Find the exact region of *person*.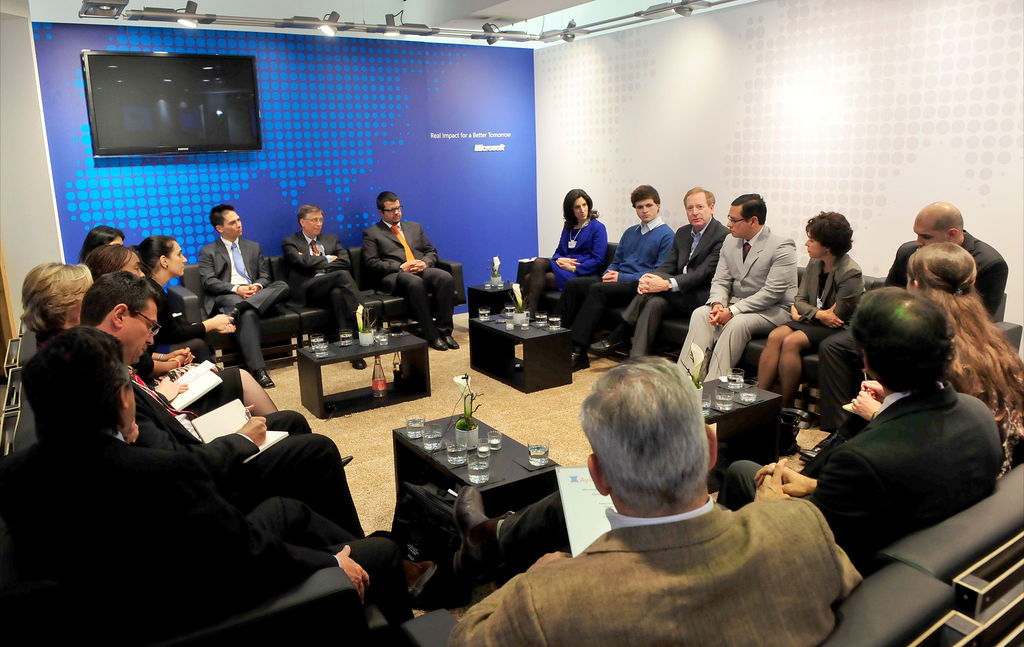
Exact region: 898/243/1023/439.
